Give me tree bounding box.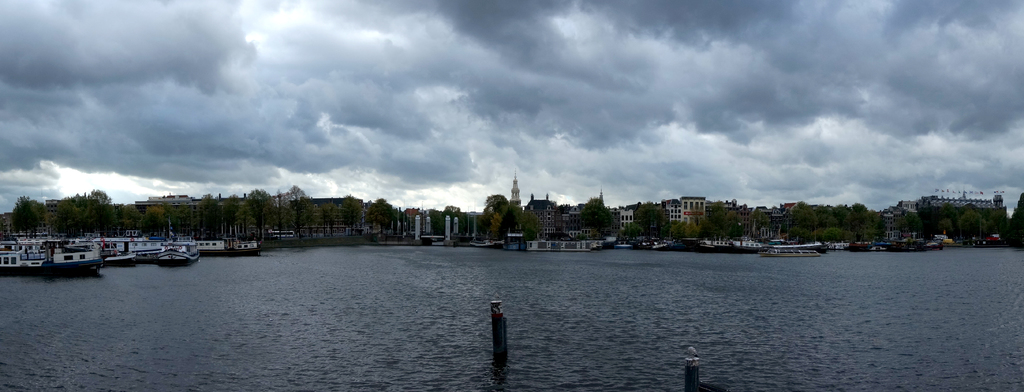
pyautogui.locateOnScreen(721, 210, 746, 243).
